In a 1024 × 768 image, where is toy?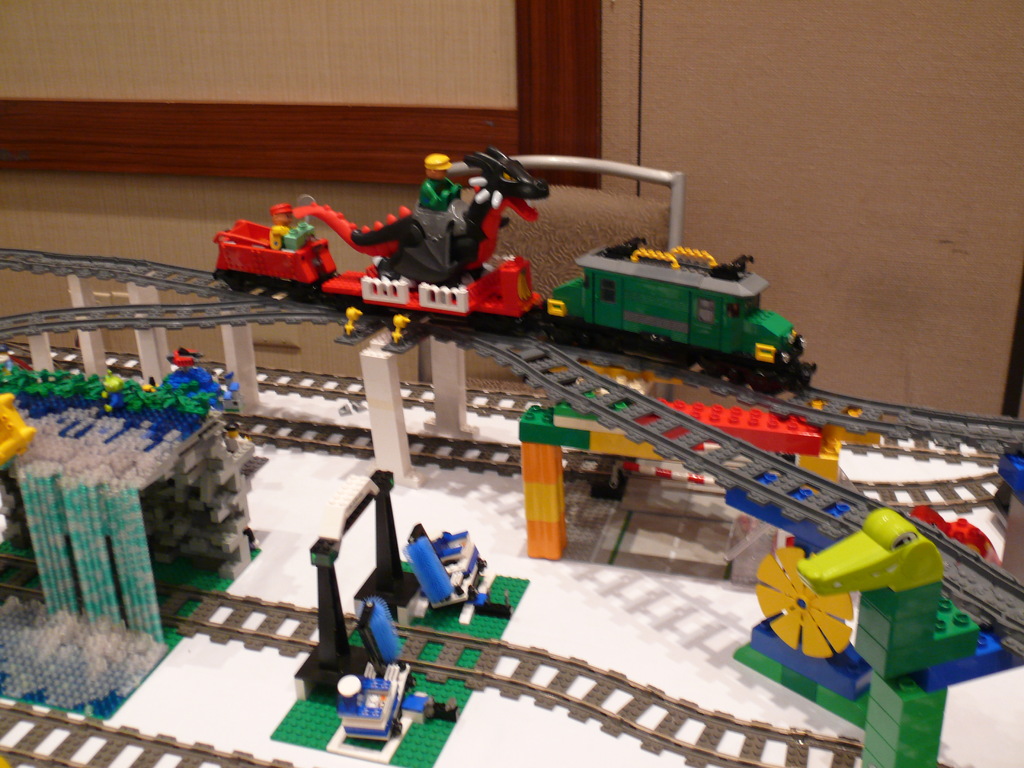
211, 147, 550, 326.
